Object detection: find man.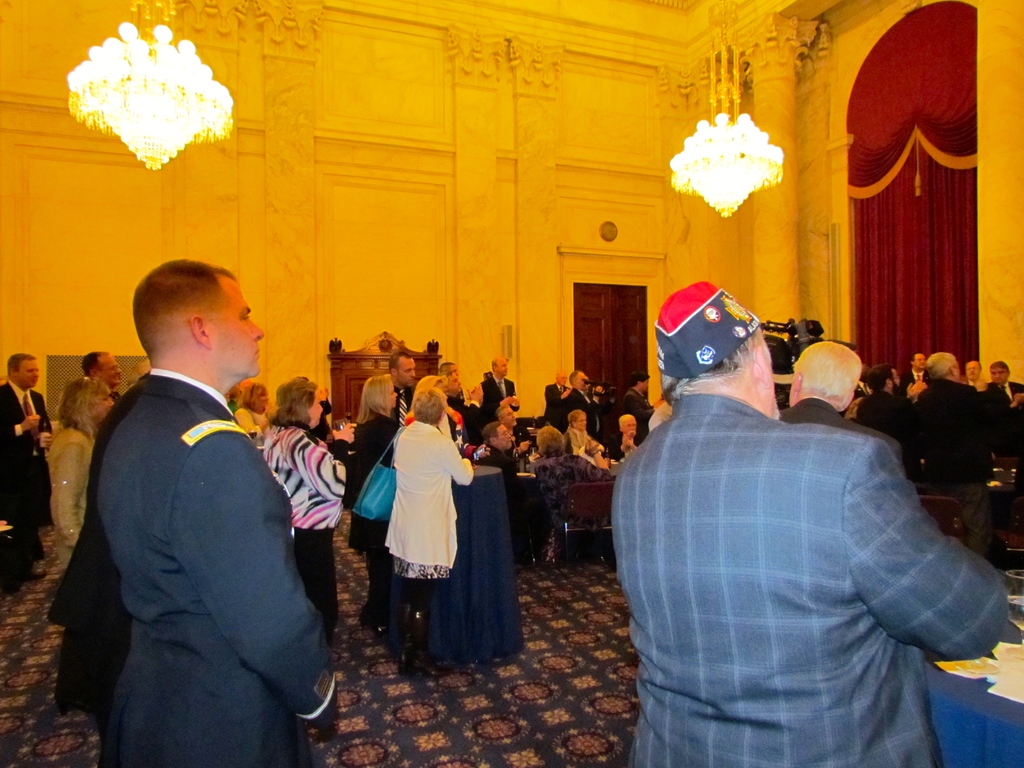
(483,422,522,476).
